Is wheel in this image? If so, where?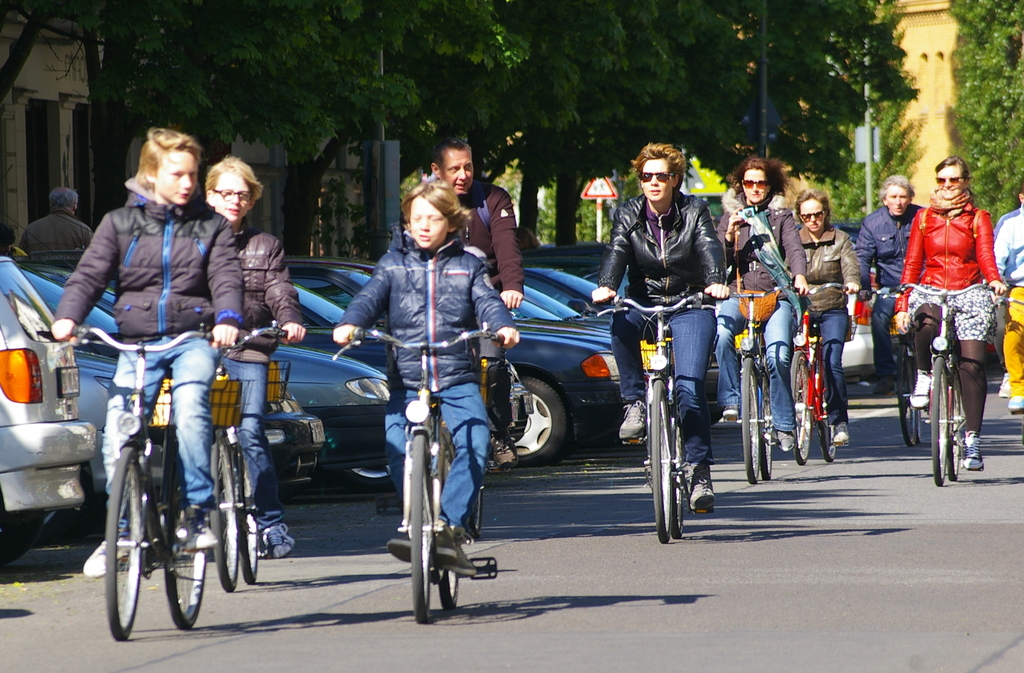
Yes, at {"left": 647, "top": 381, "right": 675, "bottom": 545}.
